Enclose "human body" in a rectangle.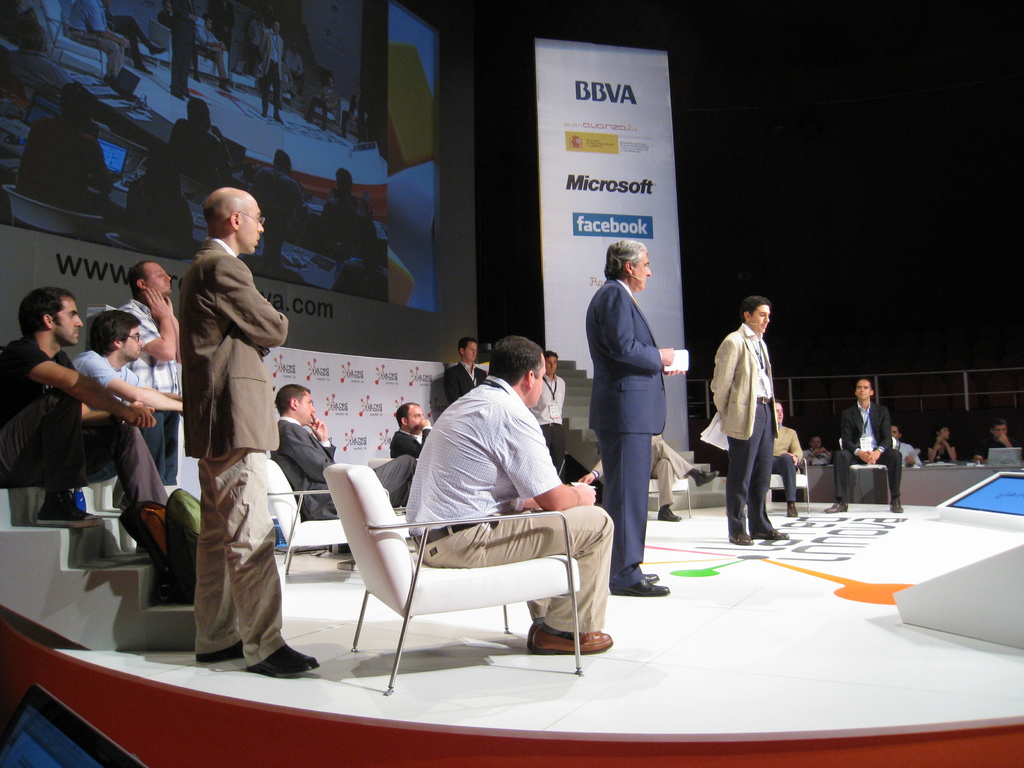
[left=195, top=28, right=232, bottom=92].
